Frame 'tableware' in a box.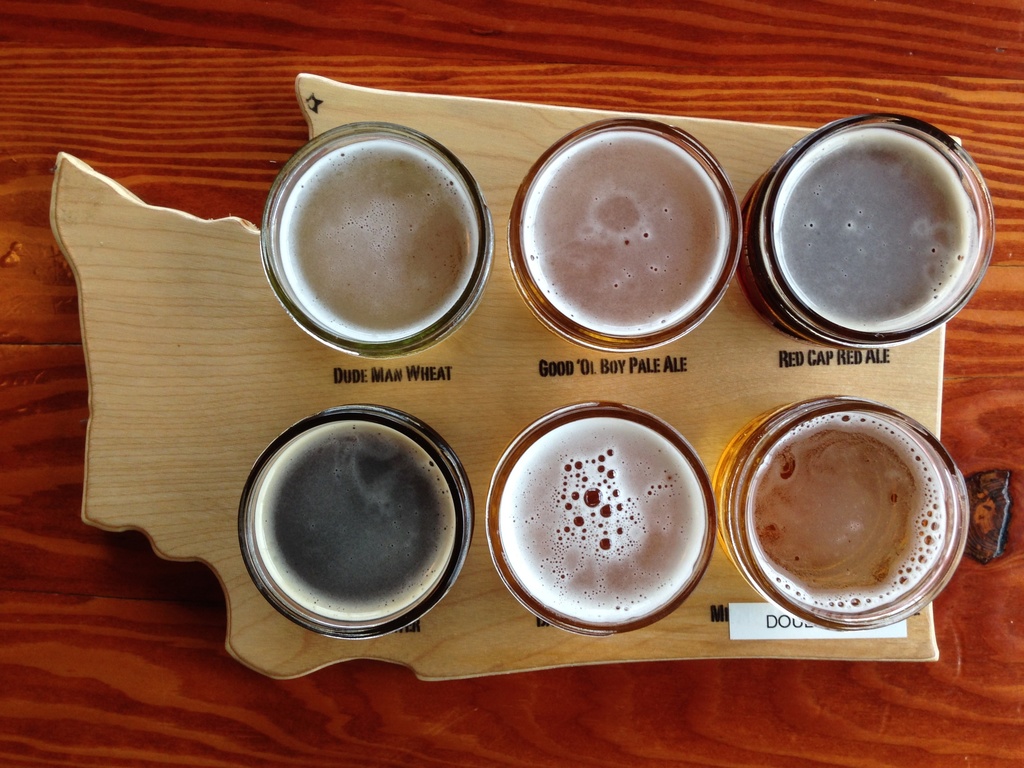
bbox=[508, 118, 748, 355].
